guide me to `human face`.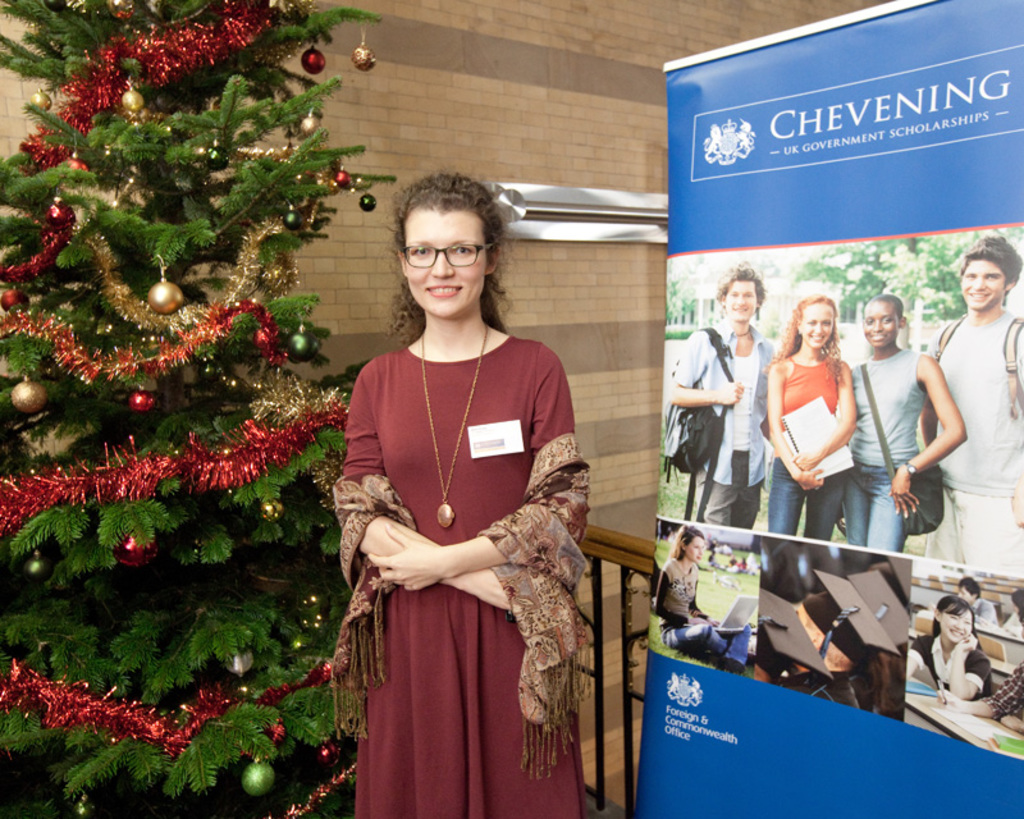
Guidance: box(721, 282, 759, 326).
